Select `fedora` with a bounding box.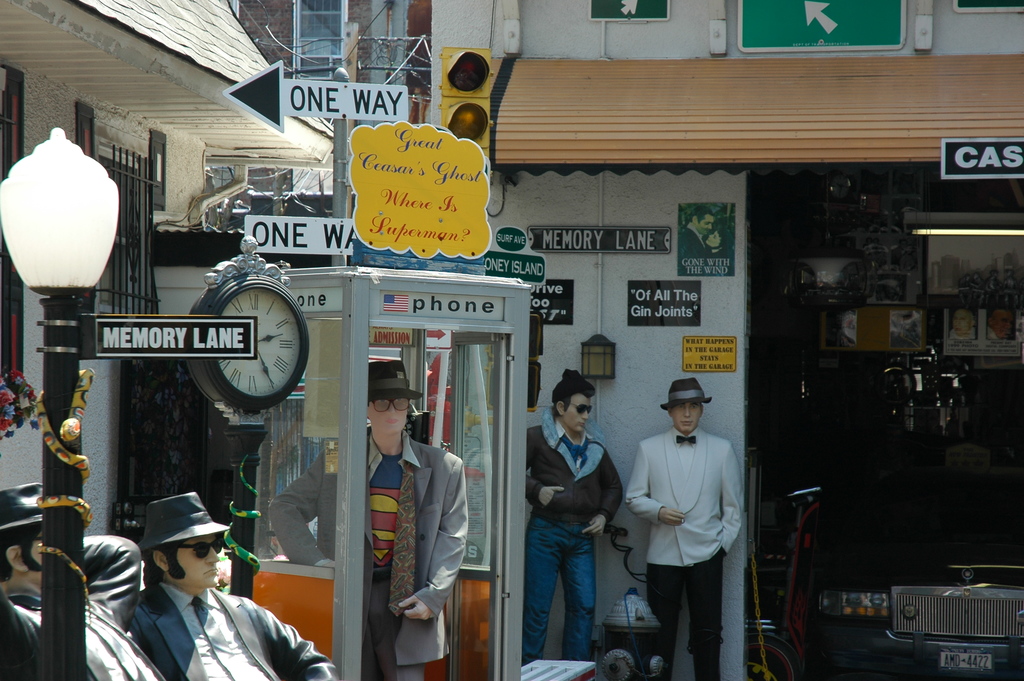
bbox=(661, 377, 708, 407).
